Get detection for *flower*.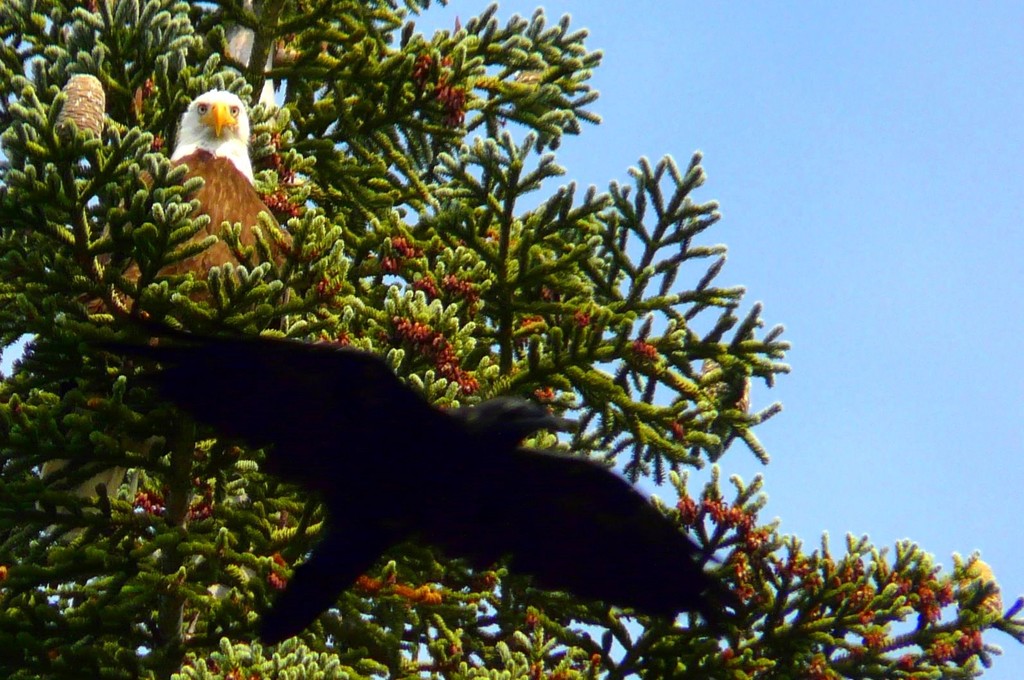
Detection: [348, 565, 431, 604].
